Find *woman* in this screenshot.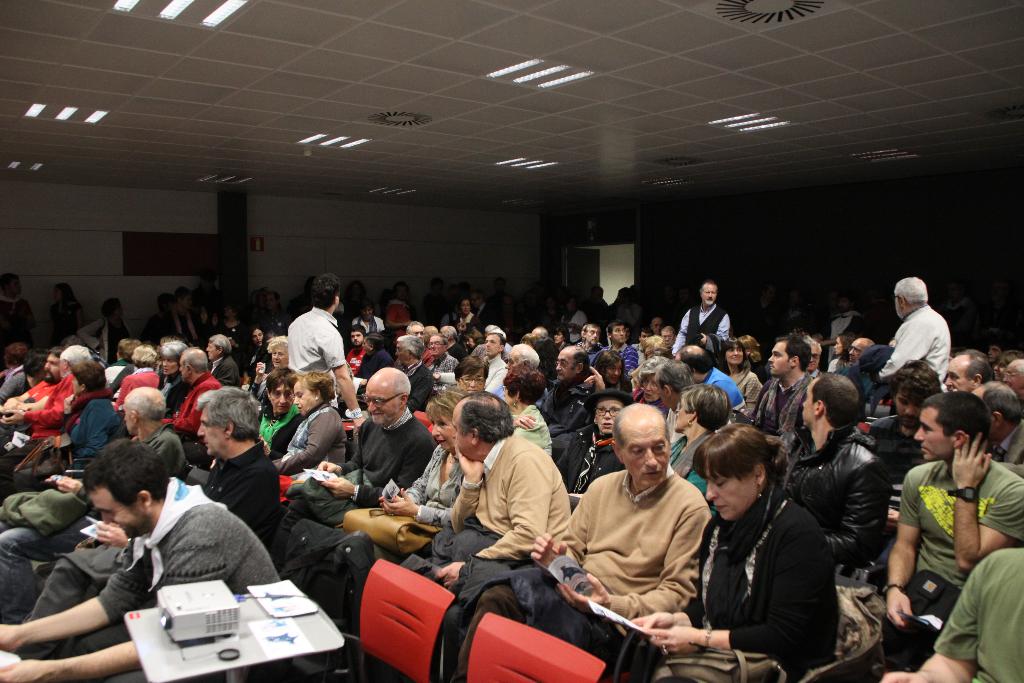
The bounding box for *woman* is 452,297,487,336.
